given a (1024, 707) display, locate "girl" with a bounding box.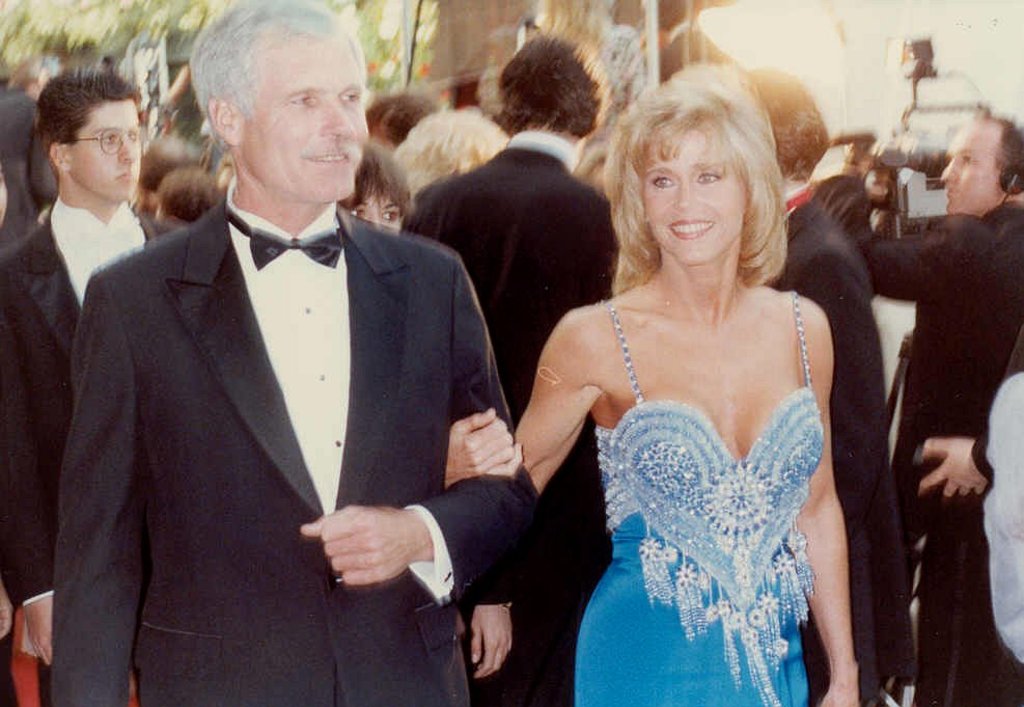
Located: l=445, t=58, r=863, b=706.
